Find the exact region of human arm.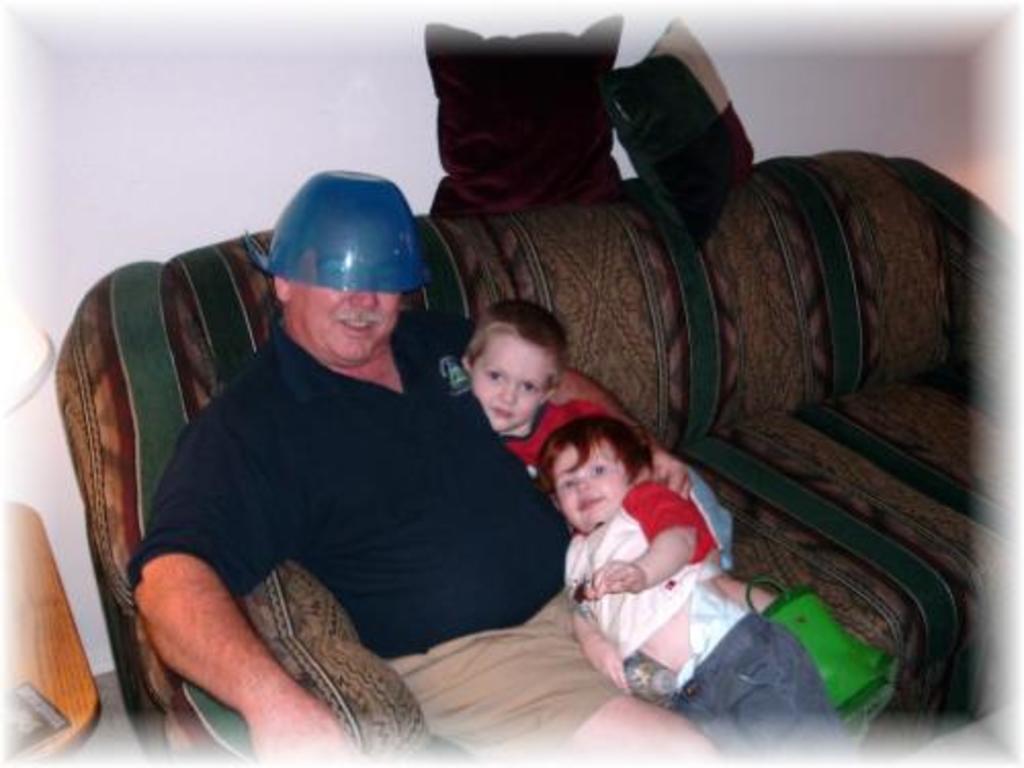
Exact region: select_region(594, 477, 711, 588).
